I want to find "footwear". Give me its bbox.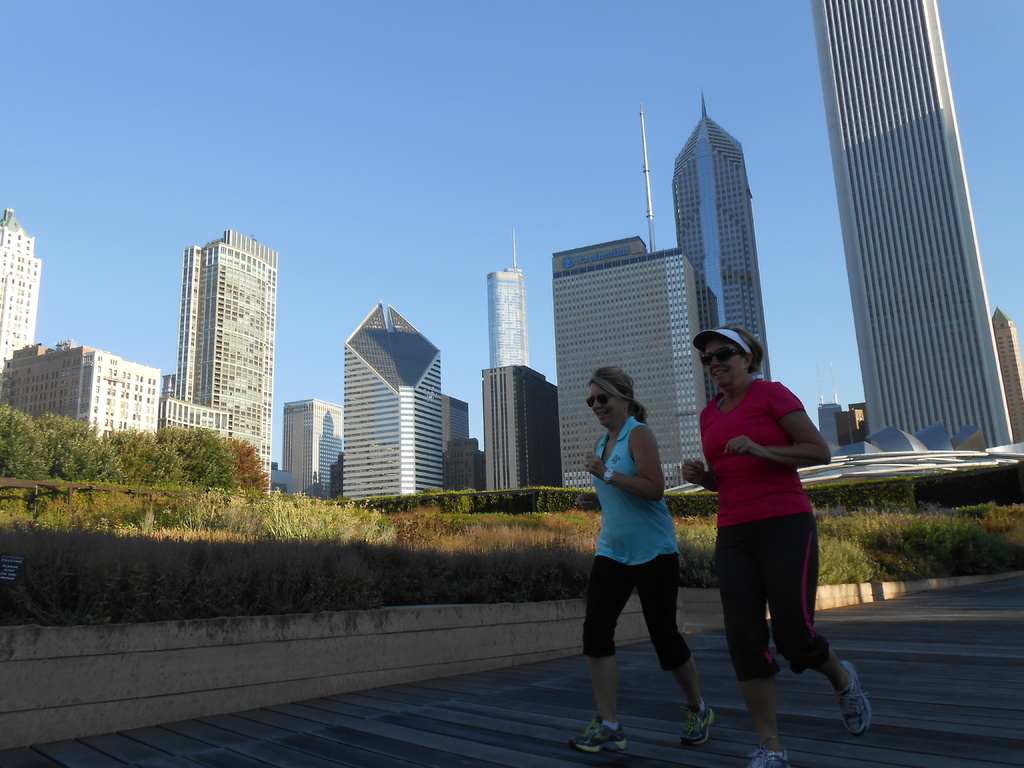
<bbox>572, 717, 625, 764</bbox>.
